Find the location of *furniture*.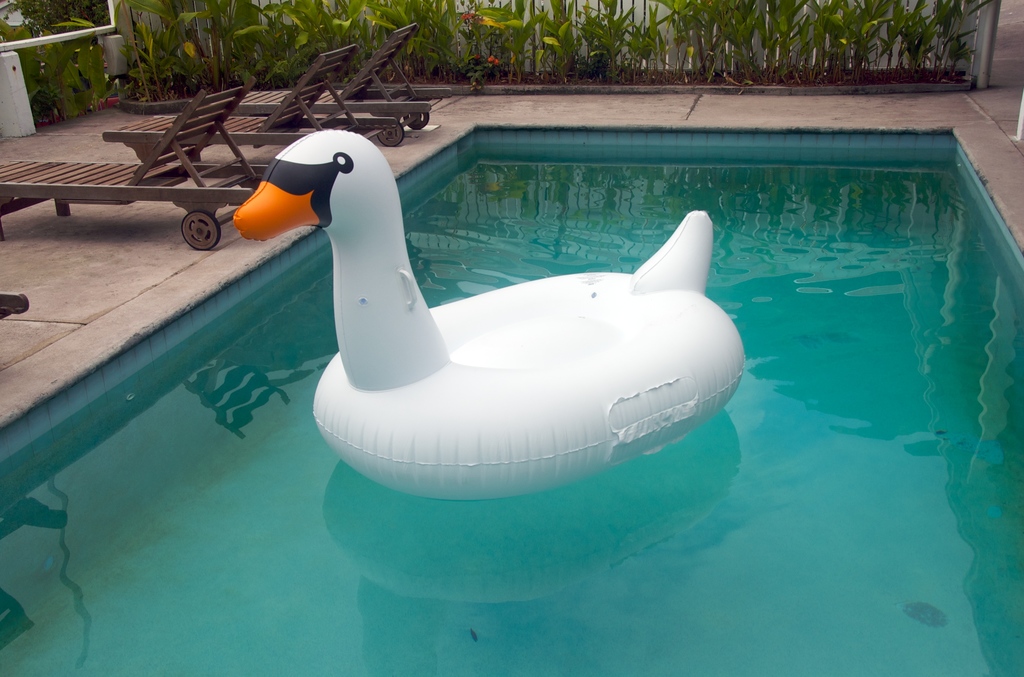
Location: 0:290:31:323.
